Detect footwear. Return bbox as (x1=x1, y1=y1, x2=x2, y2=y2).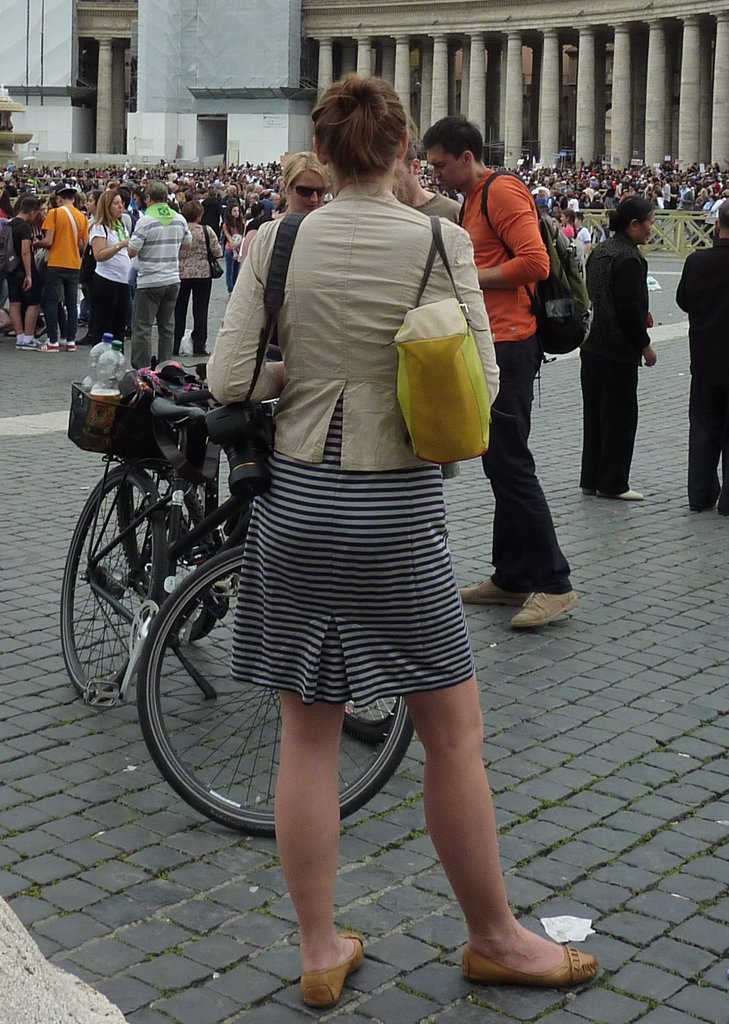
(x1=581, y1=488, x2=646, y2=498).
